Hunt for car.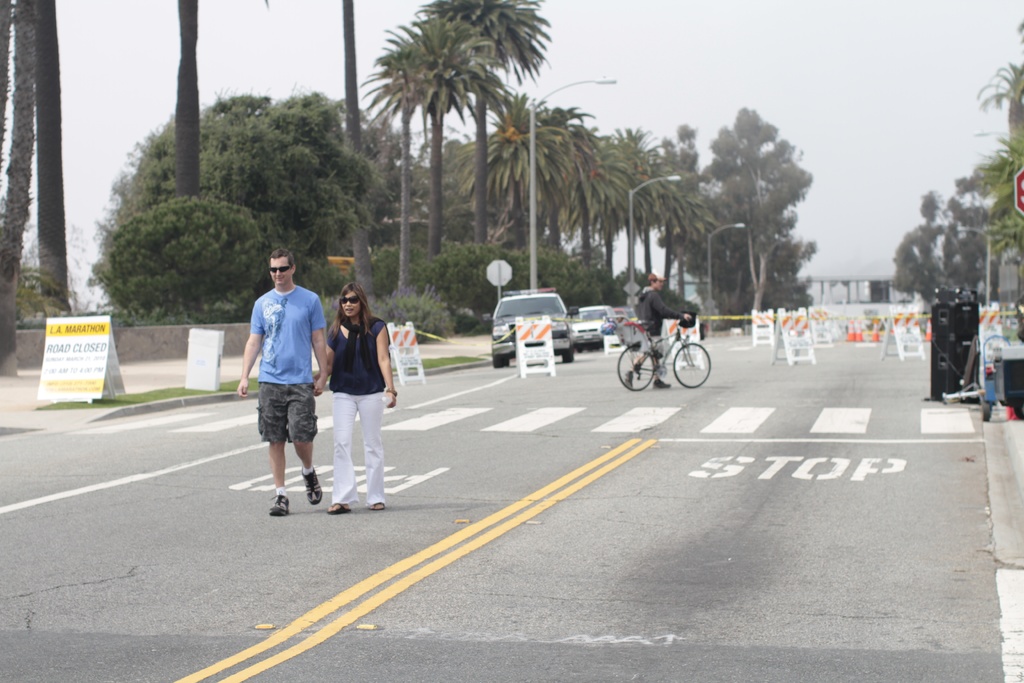
Hunted down at (488,283,570,360).
